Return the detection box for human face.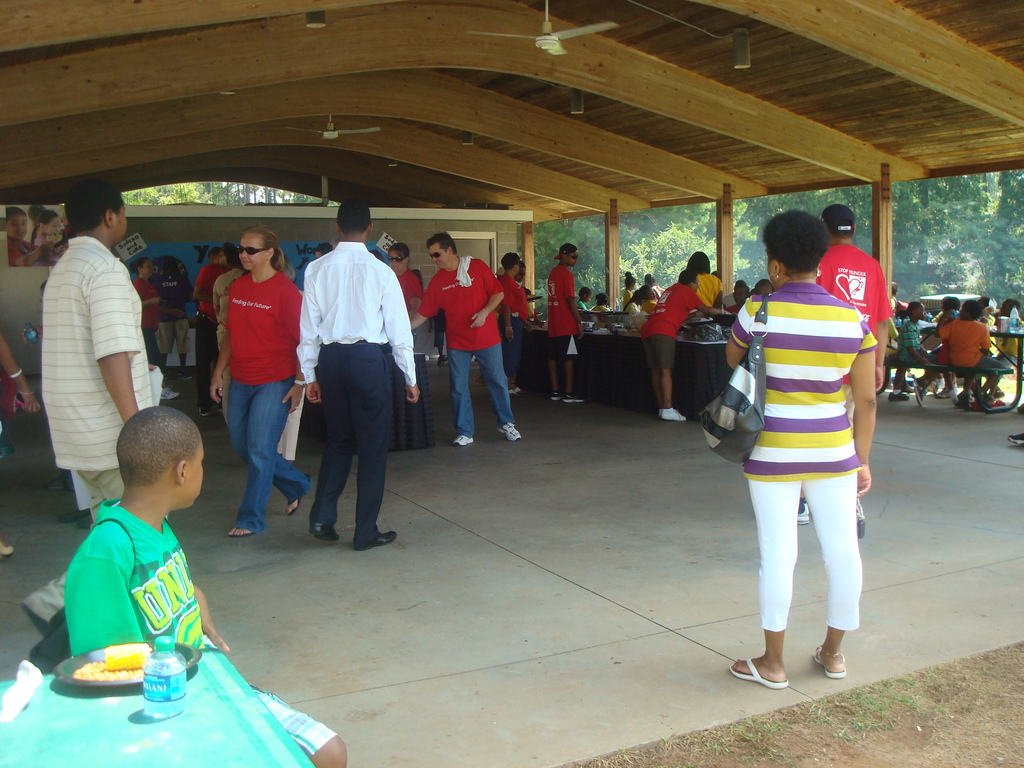
522, 264, 522, 276.
